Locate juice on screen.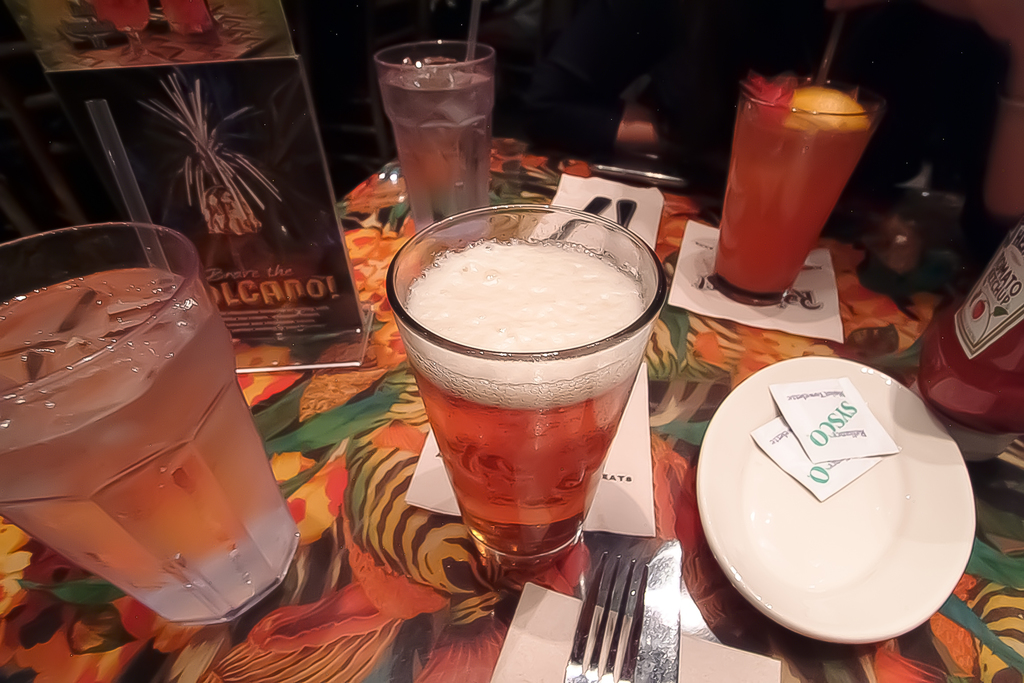
On screen at <bbox>385, 239, 662, 544</bbox>.
